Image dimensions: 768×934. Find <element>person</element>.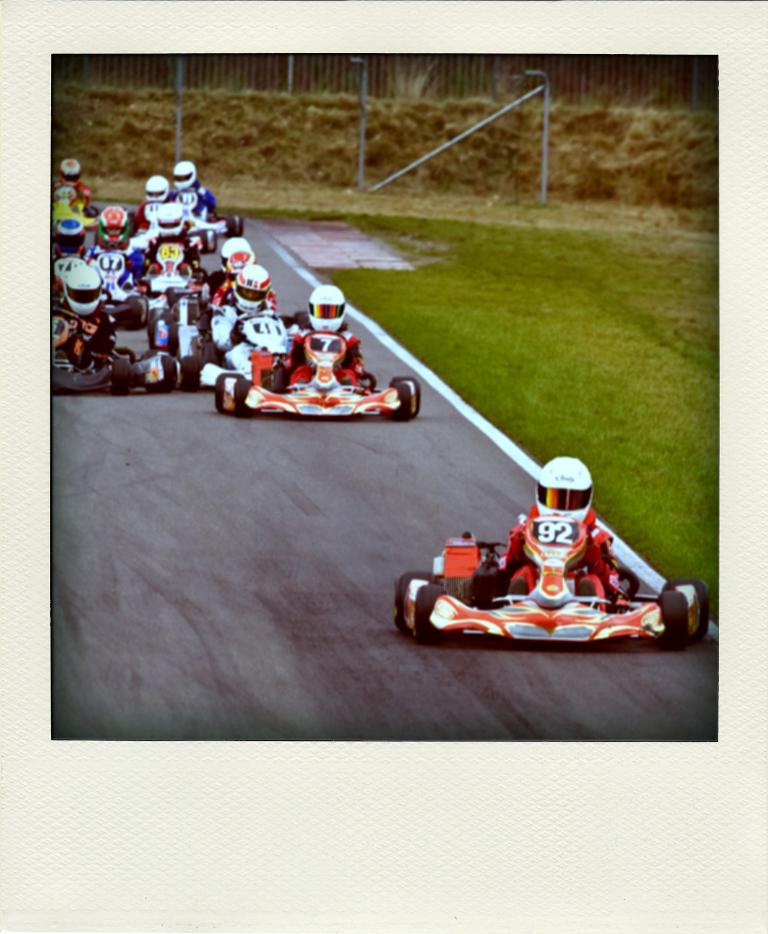
203, 238, 281, 305.
